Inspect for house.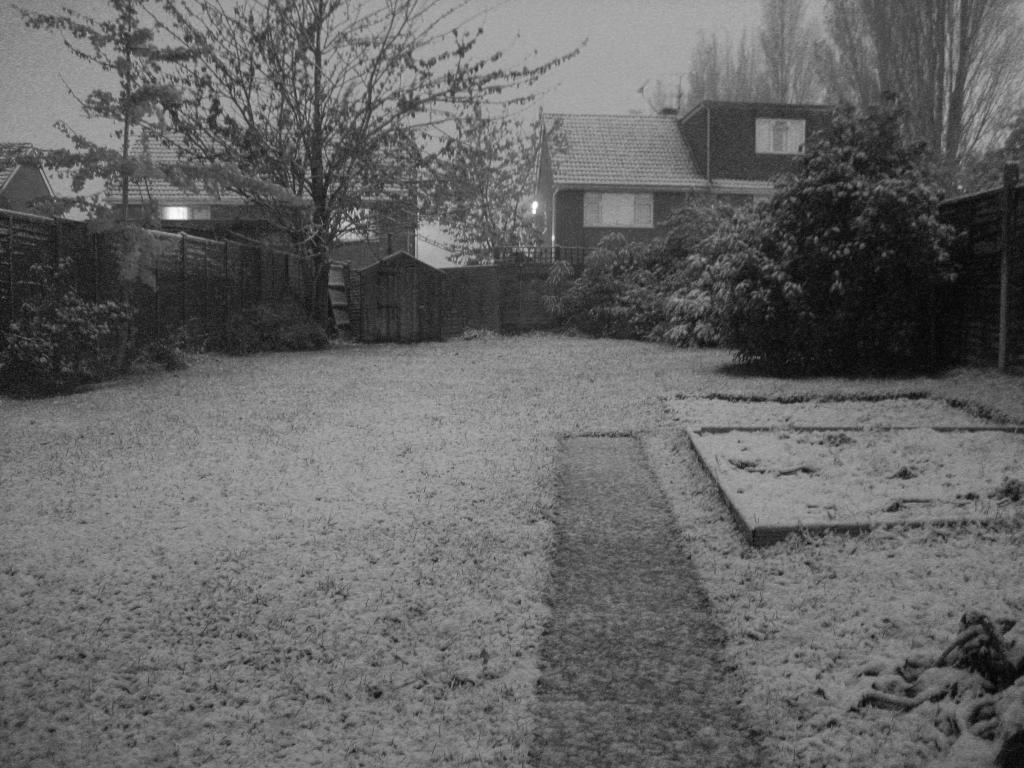
Inspection: box(100, 124, 420, 270).
